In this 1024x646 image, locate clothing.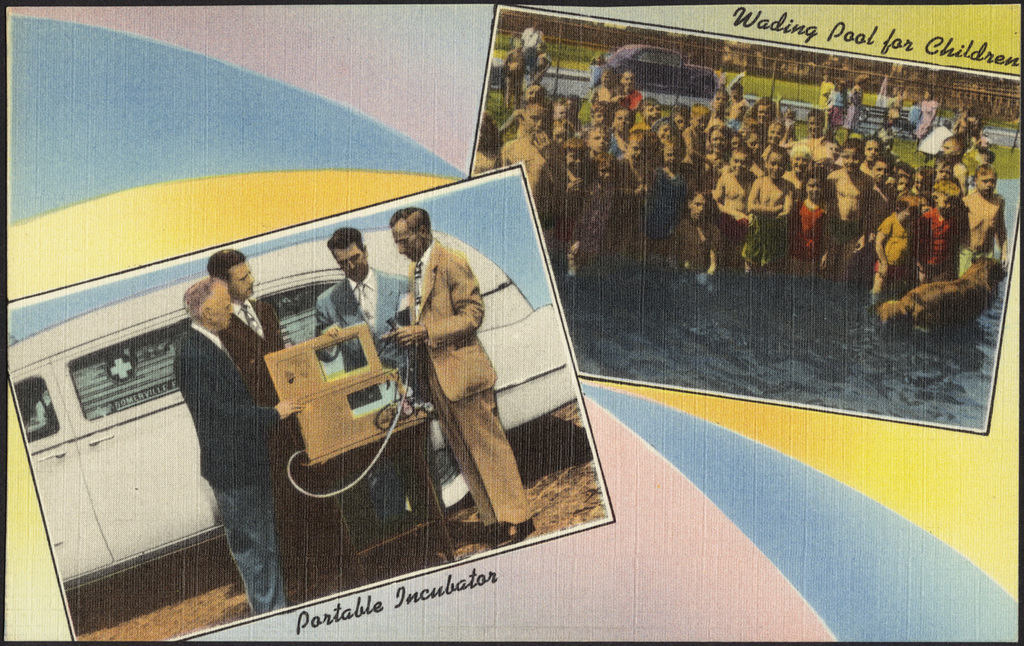
Bounding box: x1=614 y1=158 x2=644 y2=201.
